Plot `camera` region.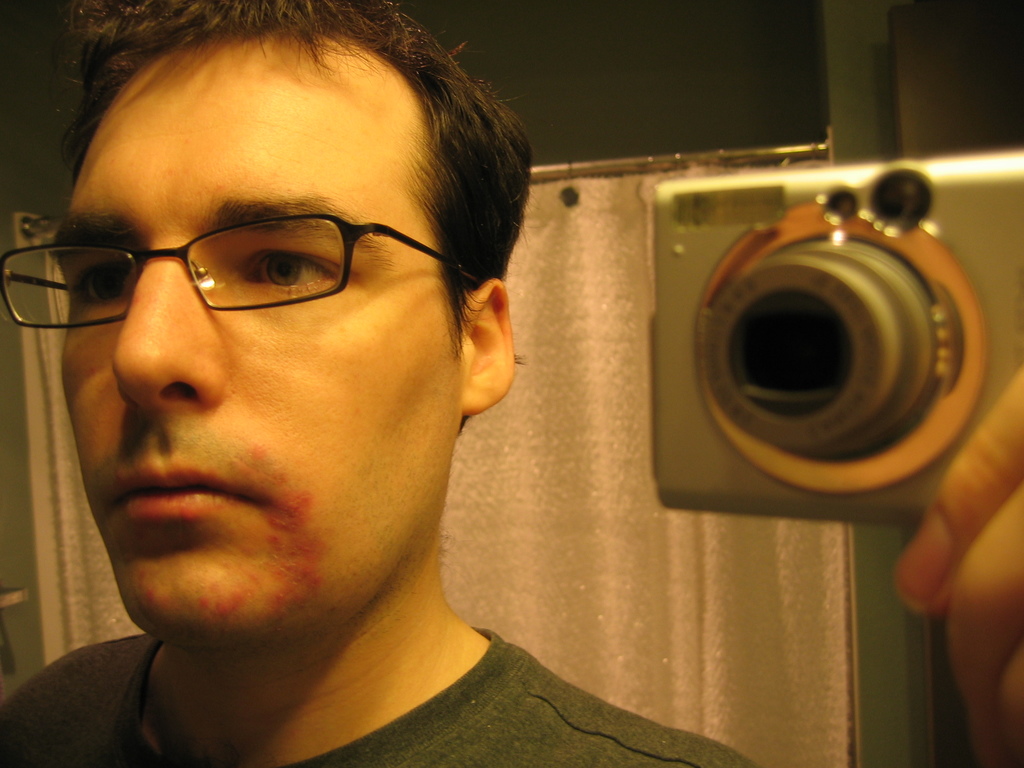
Plotted at 652,148,1023,530.
